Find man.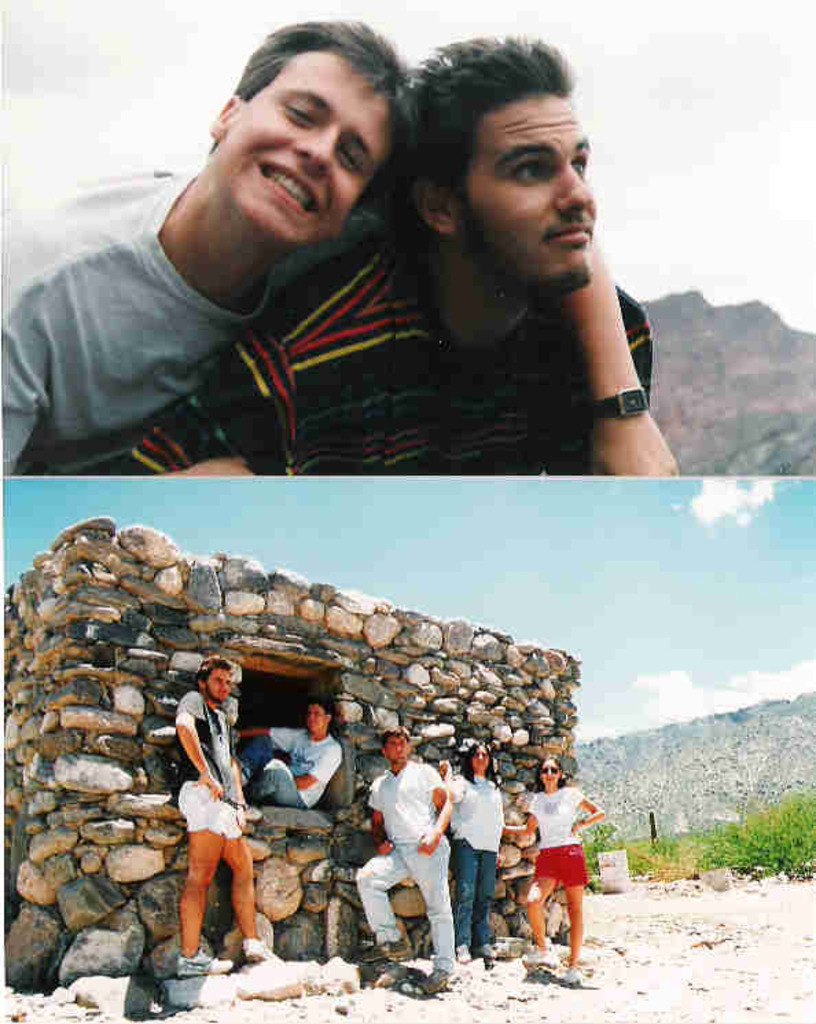
[x1=353, y1=715, x2=449, y2=997].
